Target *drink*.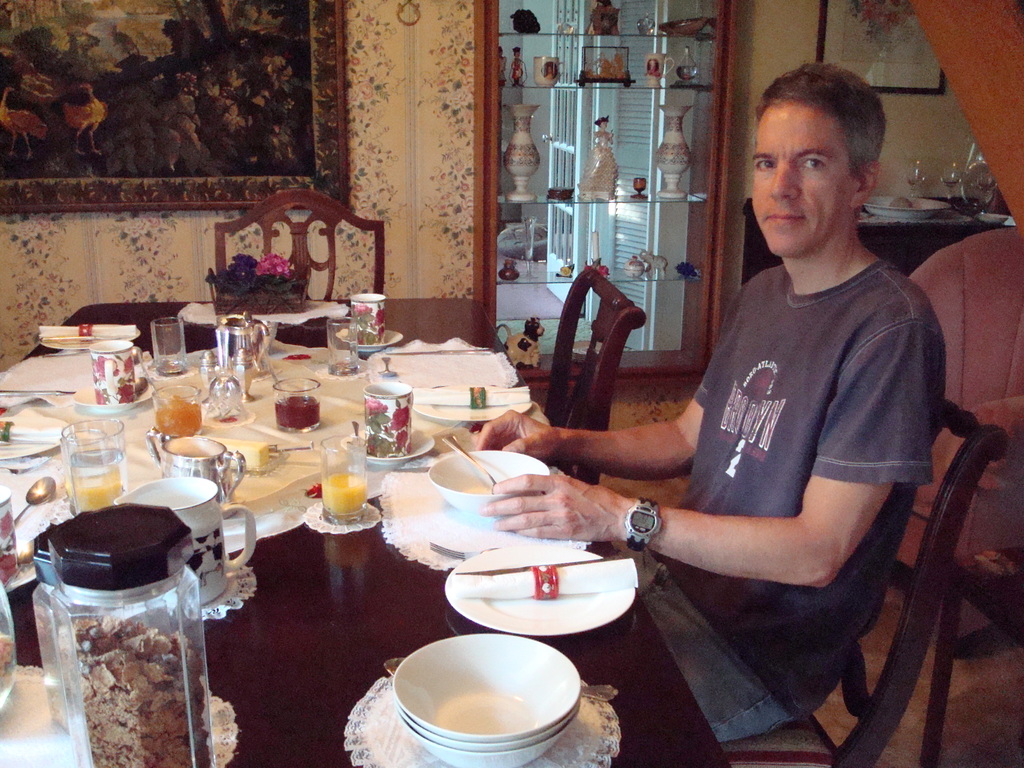
Target region: locate(72, 471, 126, 516).
